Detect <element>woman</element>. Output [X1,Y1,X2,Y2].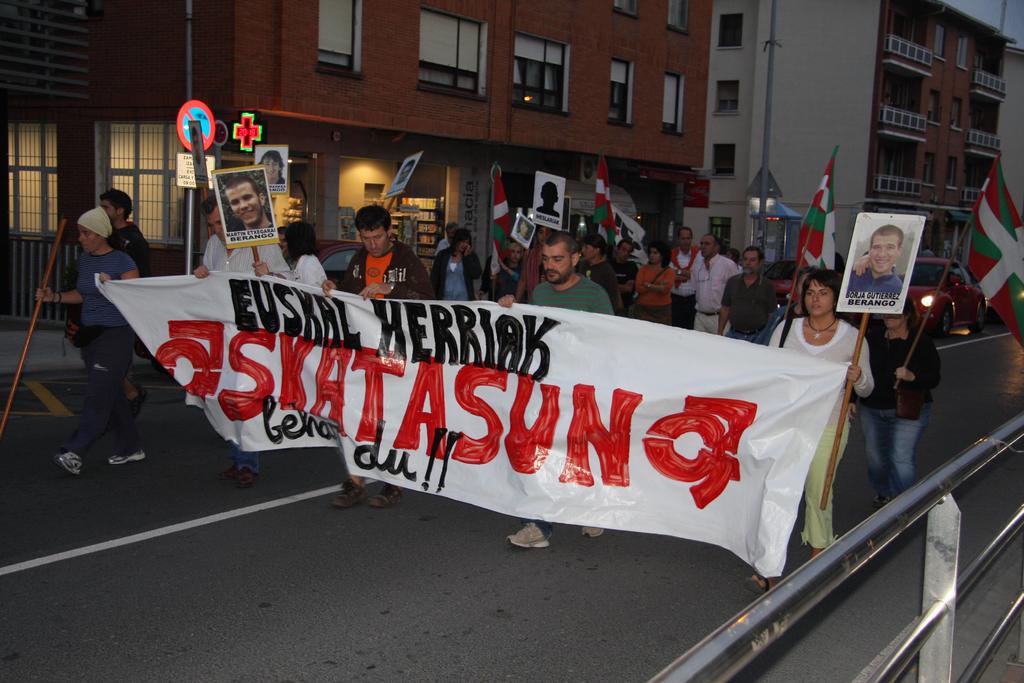
[630,241,675,325].
